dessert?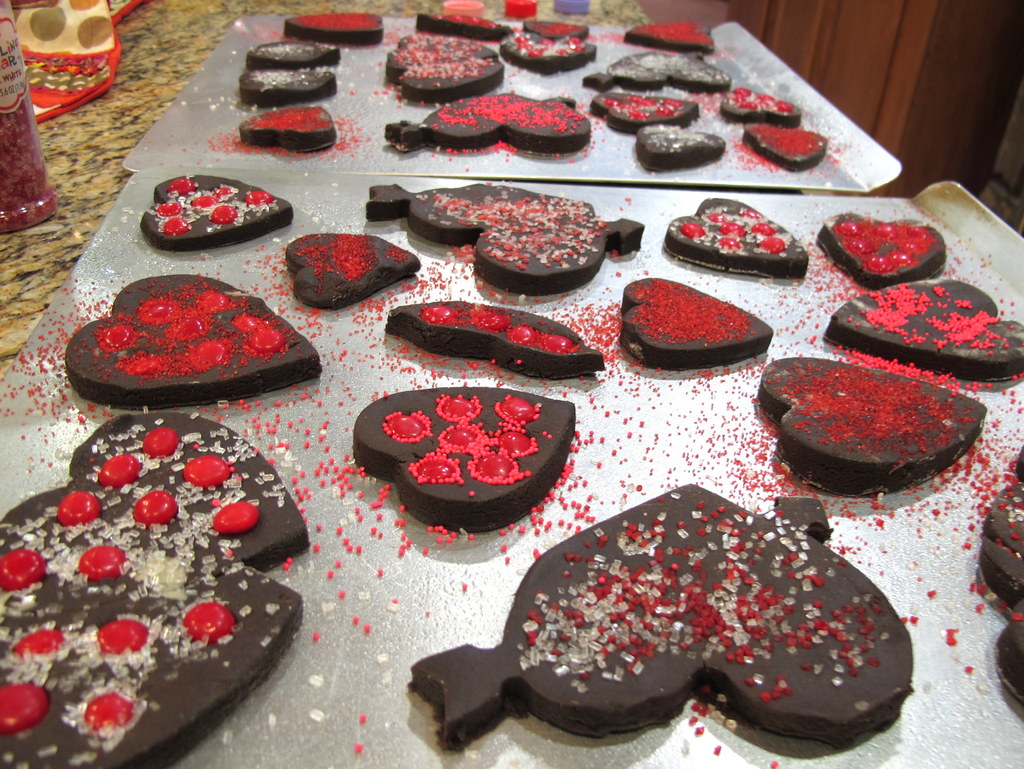
{"left": 387, "top": 35, "right": 502, "bottom": 99}
